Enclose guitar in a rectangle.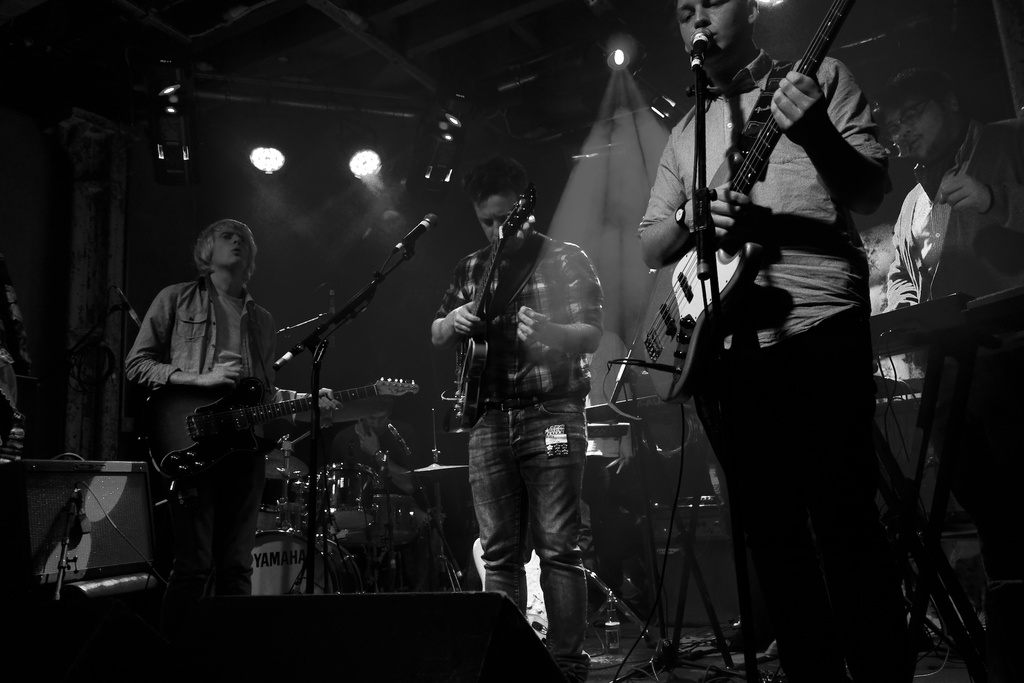
<box>123,332,425,526</box>.
